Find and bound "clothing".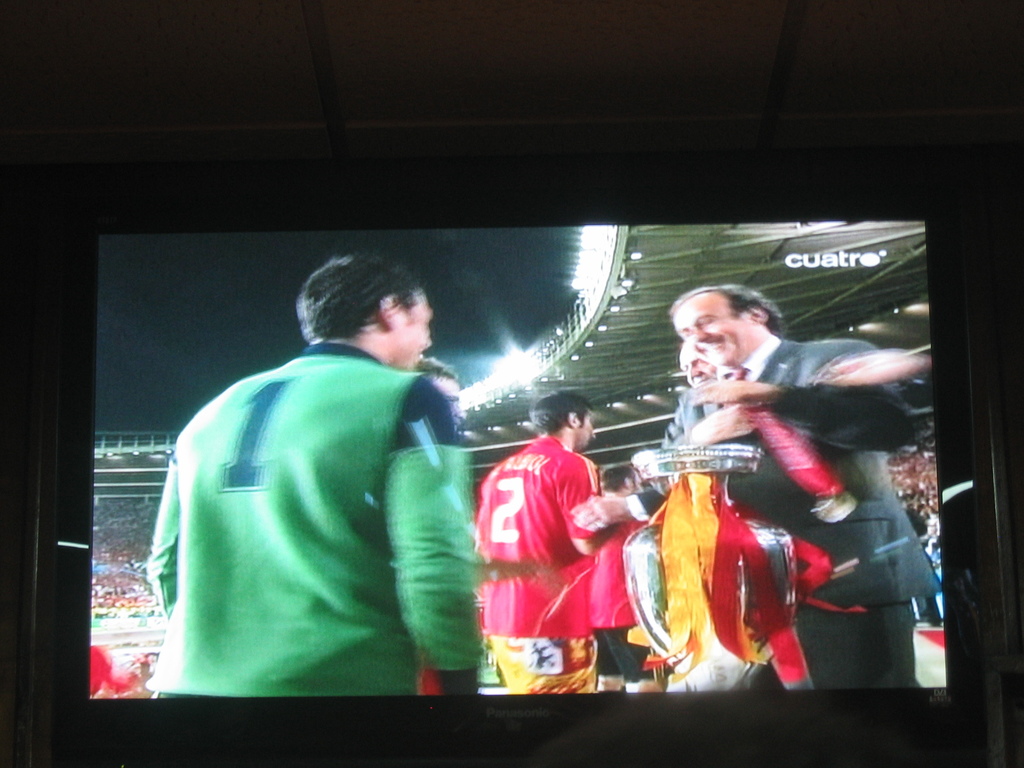
Bound: 137/307/477/715.
